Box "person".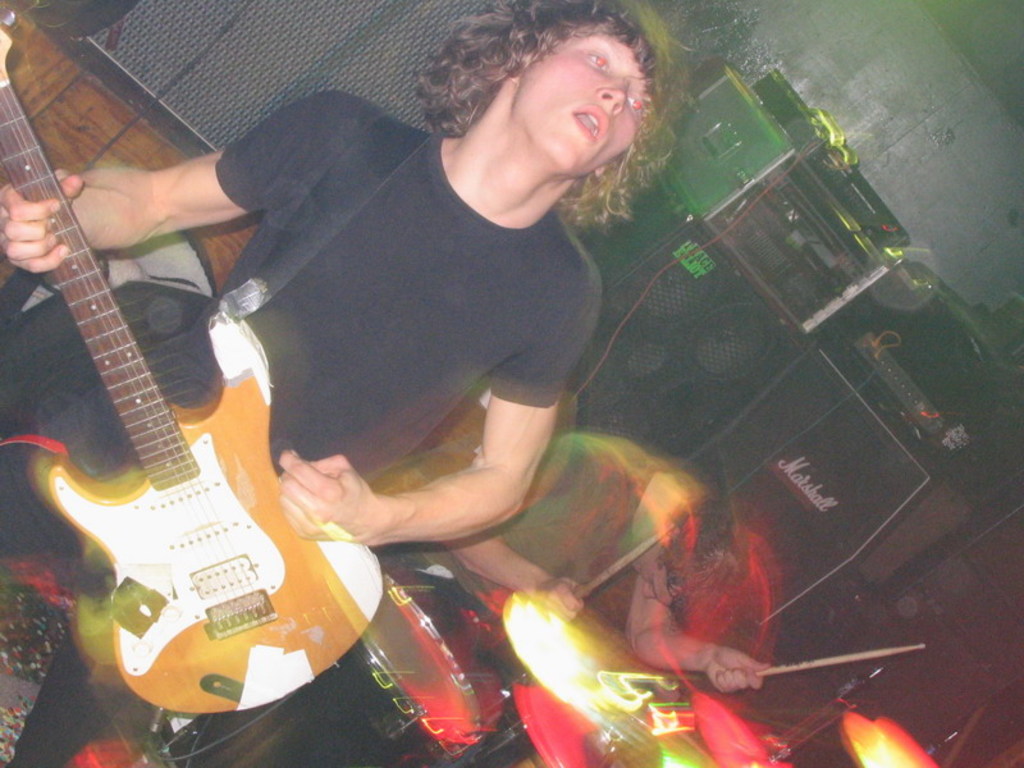
box=[0, 0, 682, 548].
